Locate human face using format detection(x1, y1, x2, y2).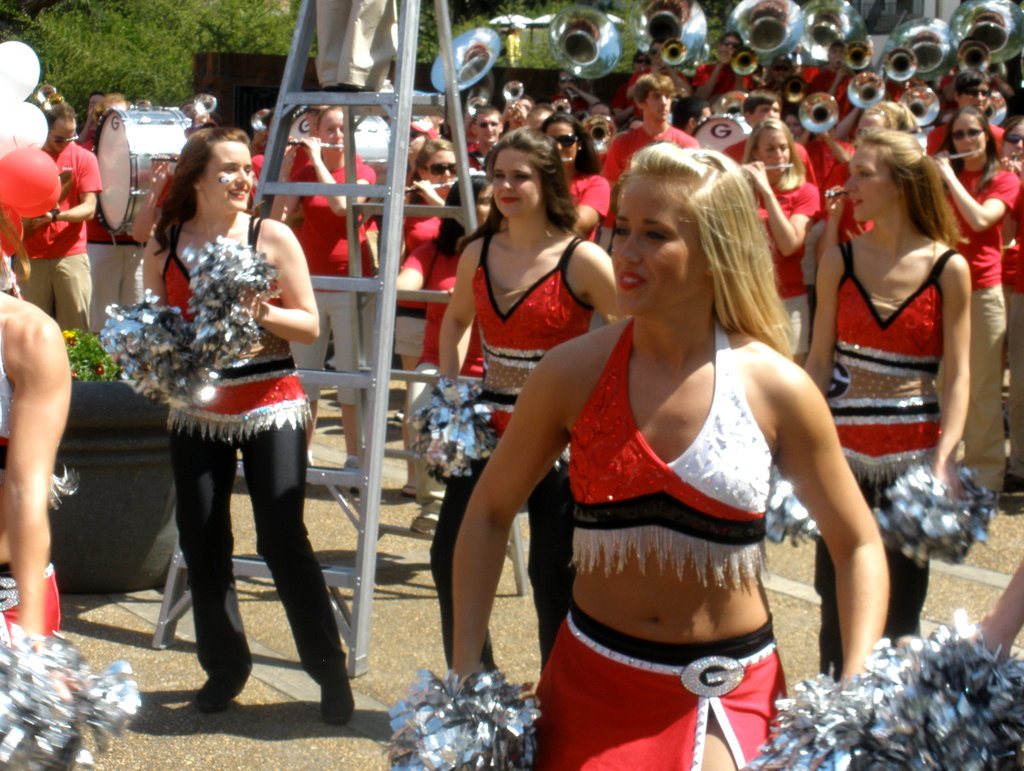
detection(843, 146, 906, 221).
